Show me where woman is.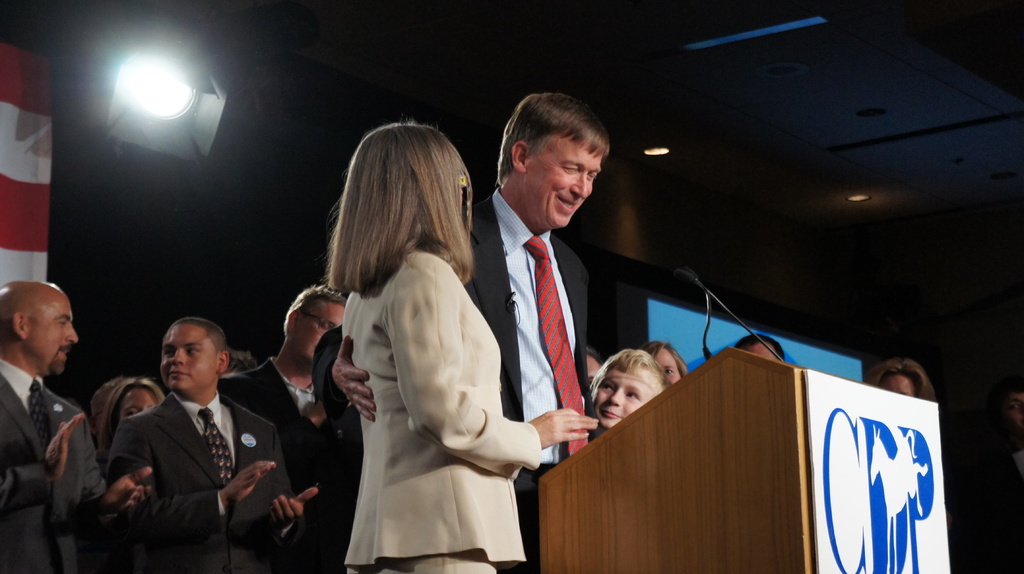
woman is at box(867, 361, 935, 404).
